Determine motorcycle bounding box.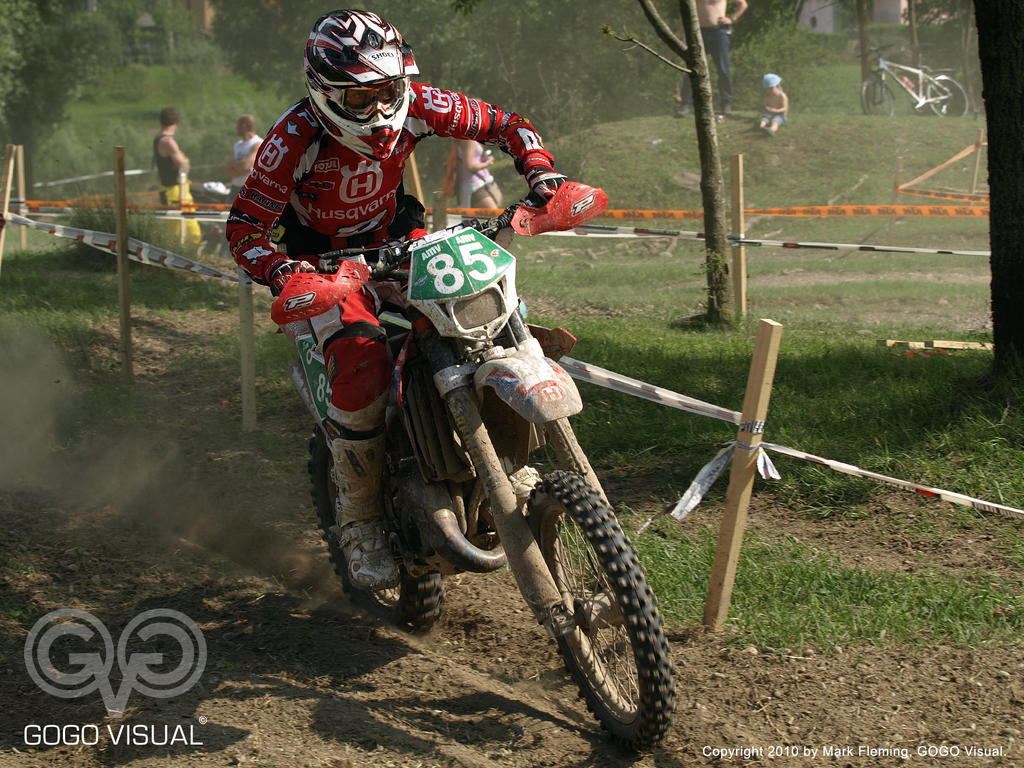
Determined: rect(268, 193, 679, 753).
